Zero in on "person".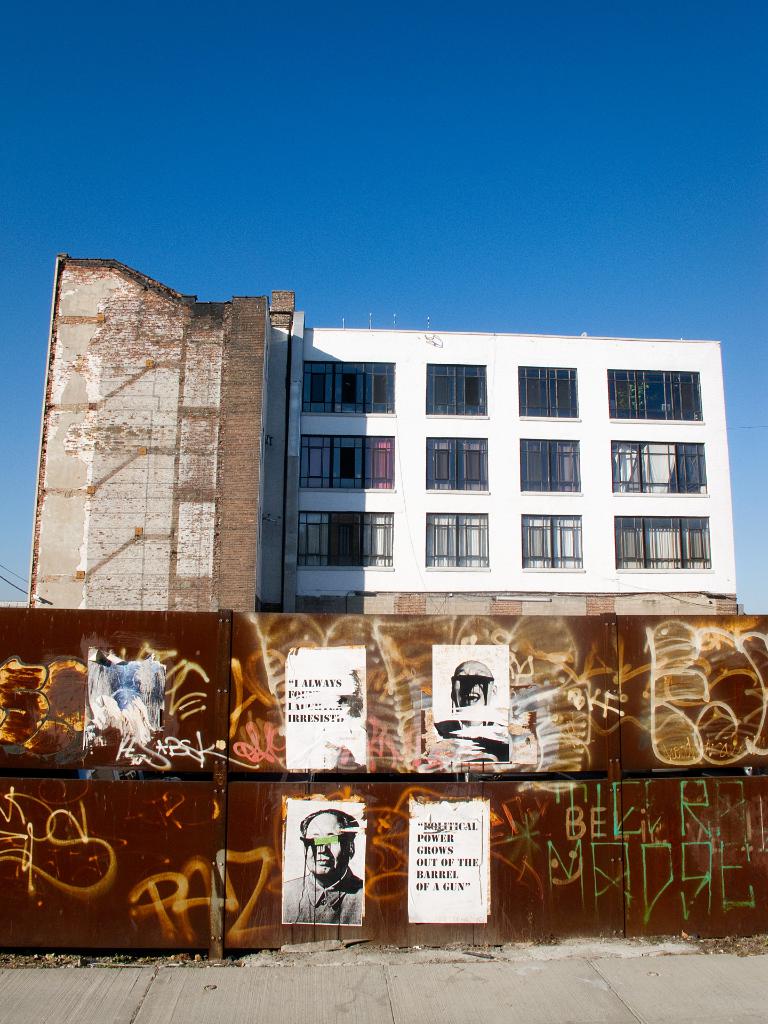
Zeroed in: [x1=300, y1=800, x2=366, y2=922].
